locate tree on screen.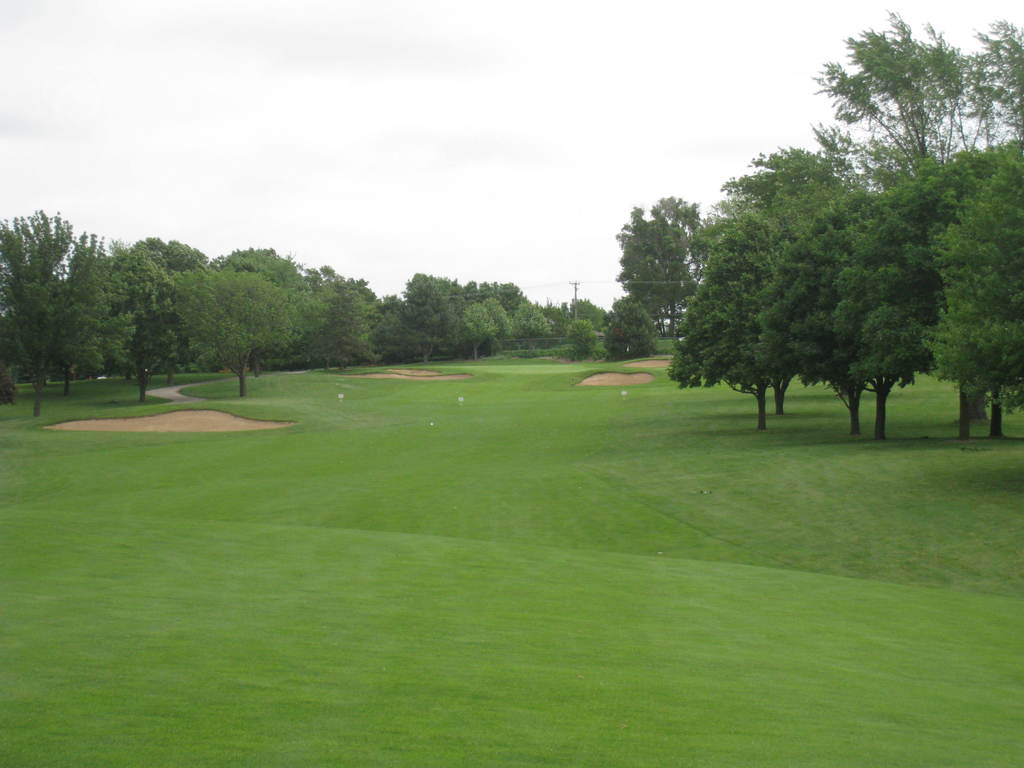
On screen at select_region(75, 236, 205, 399).
